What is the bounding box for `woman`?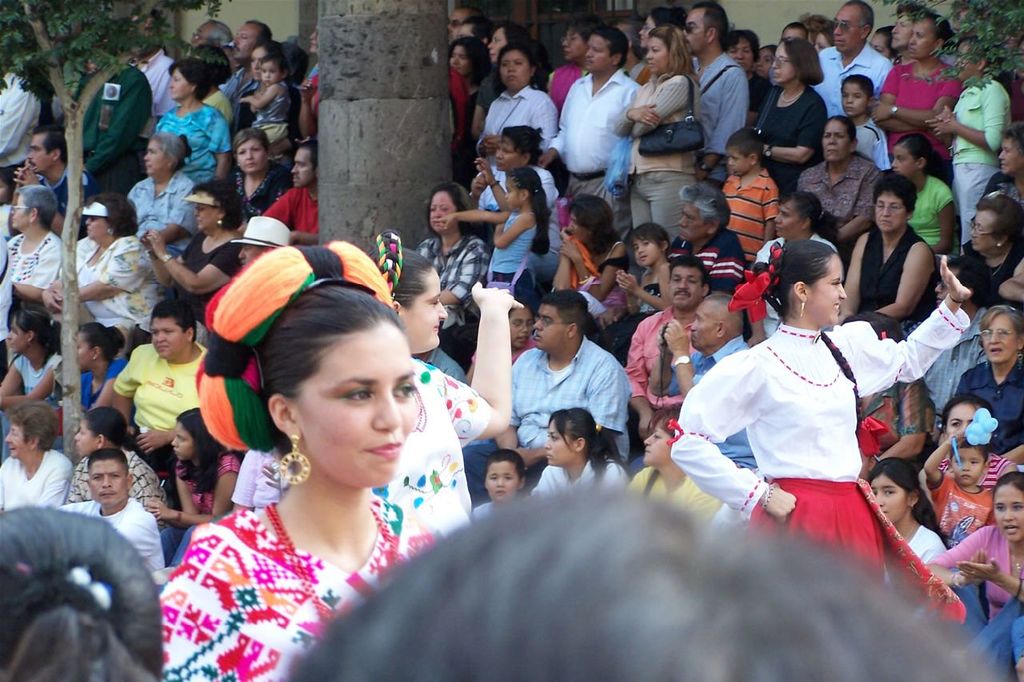
bbox=(912, 396, 1022, 491).
